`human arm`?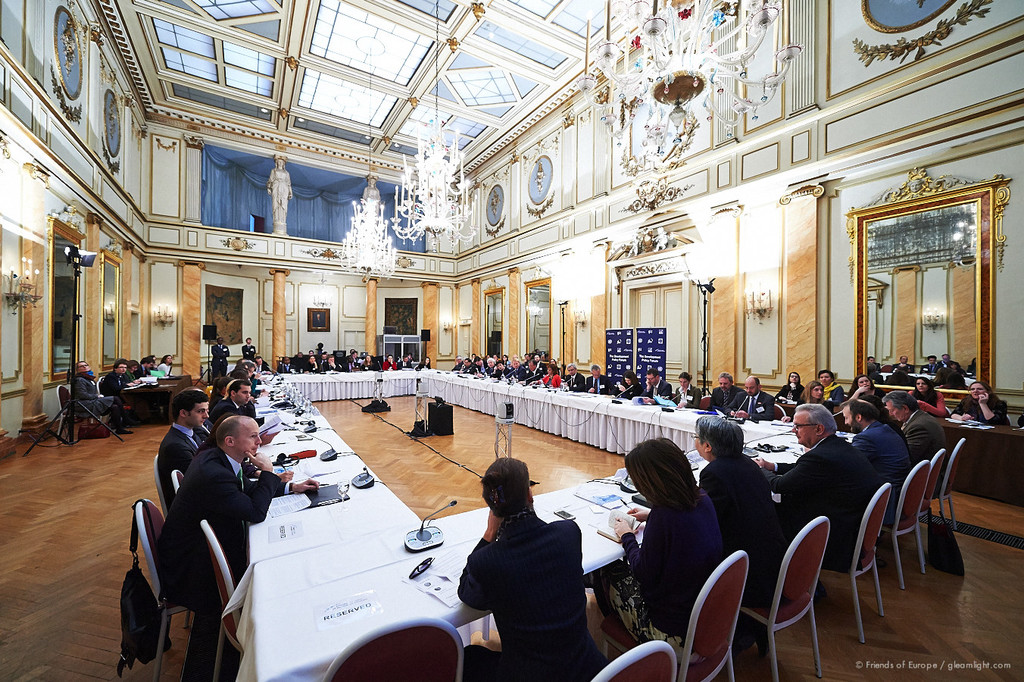
{"x1": 612, "y1": 515, "x2": 660, "y2": 587}
